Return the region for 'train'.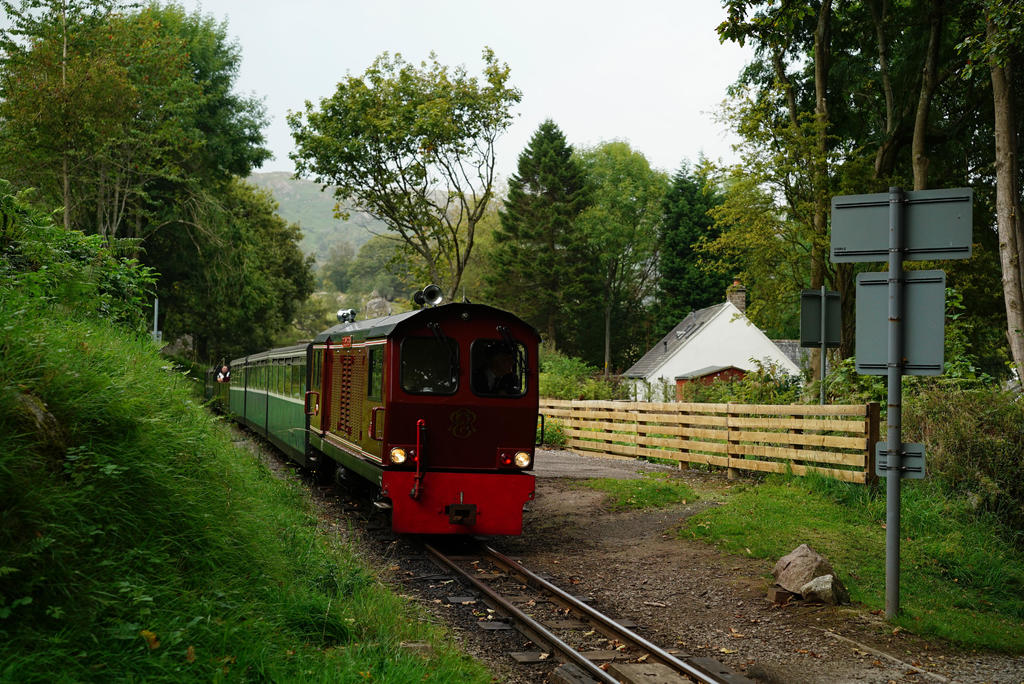
pyautogui.locateOnScreen(202, 252, 545, 532).
